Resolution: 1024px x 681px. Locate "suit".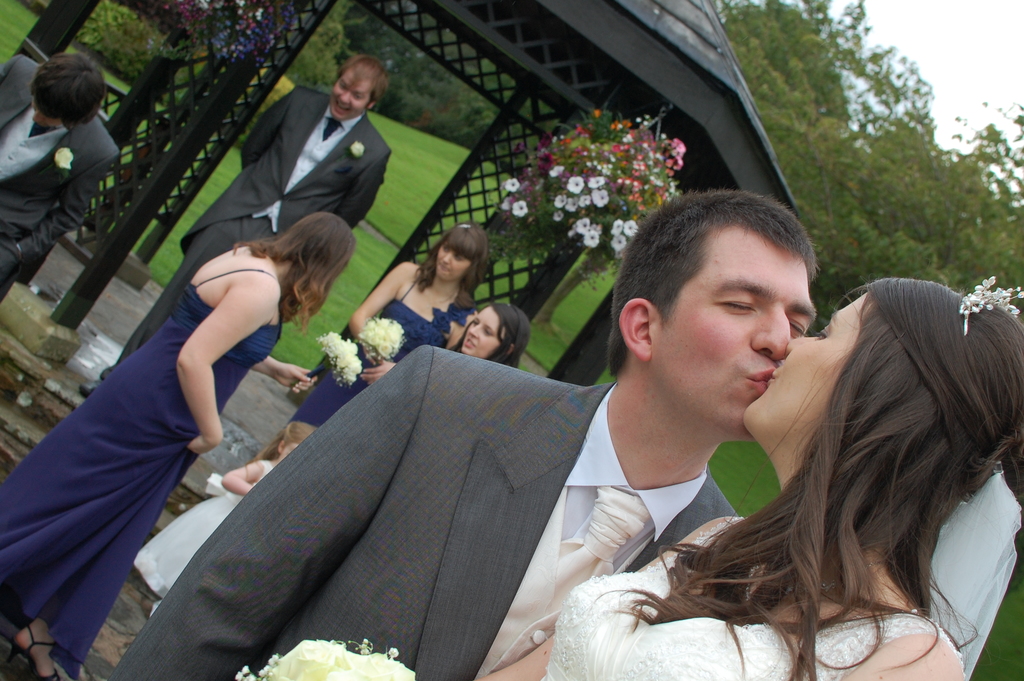
<region>116, 86, 390, 365</region>.
